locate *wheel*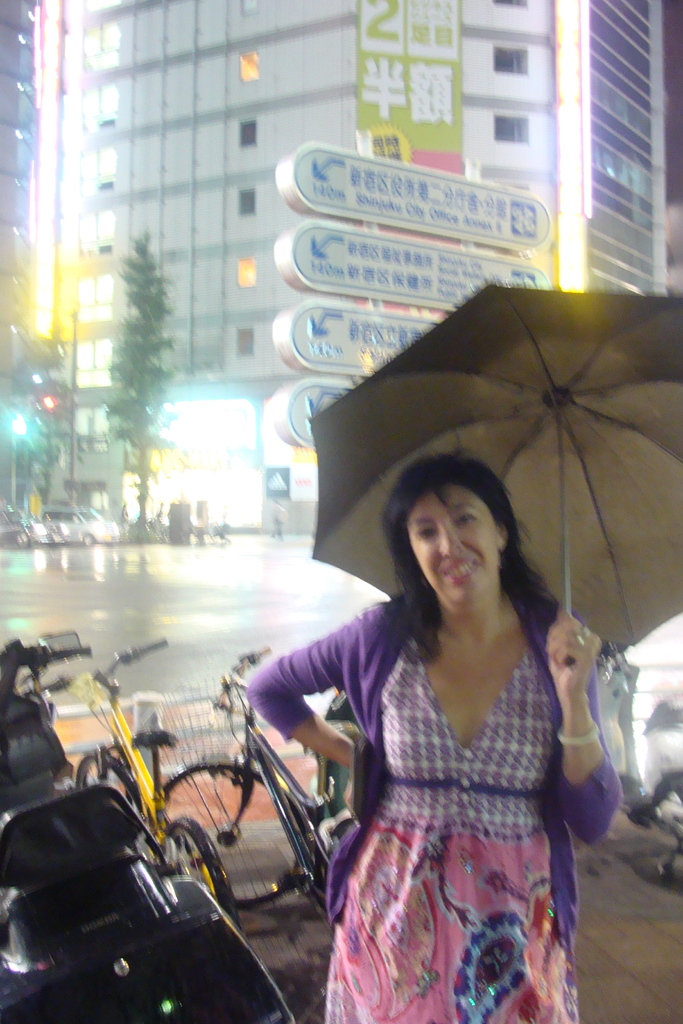
locate(74, 756, 142, 817)
